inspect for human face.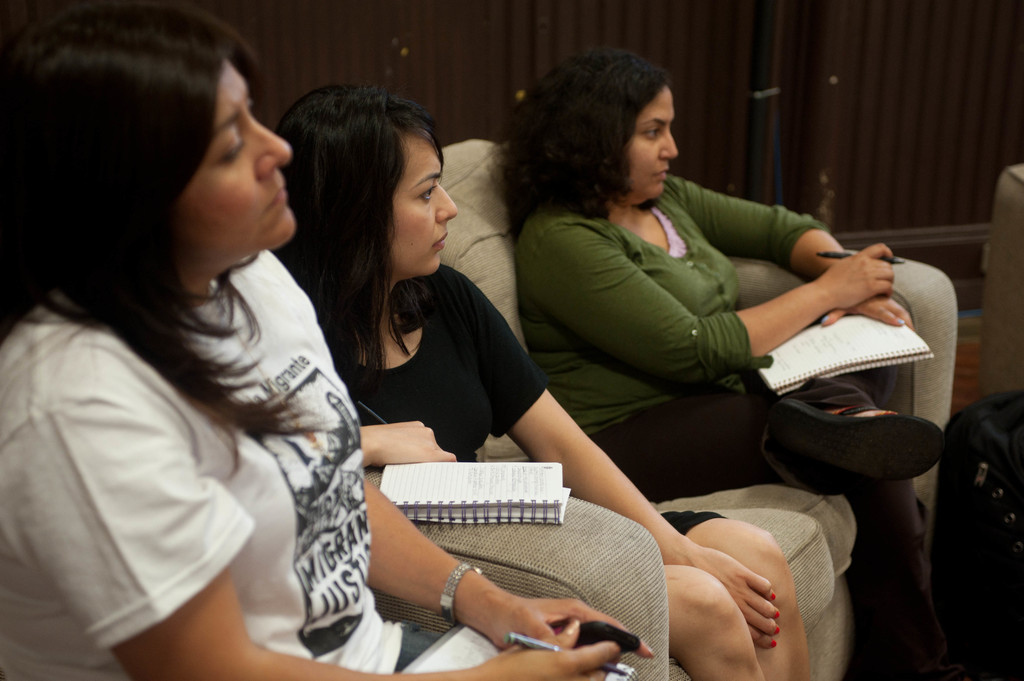
Inspection: bbox(386, 127, 458, 282).
